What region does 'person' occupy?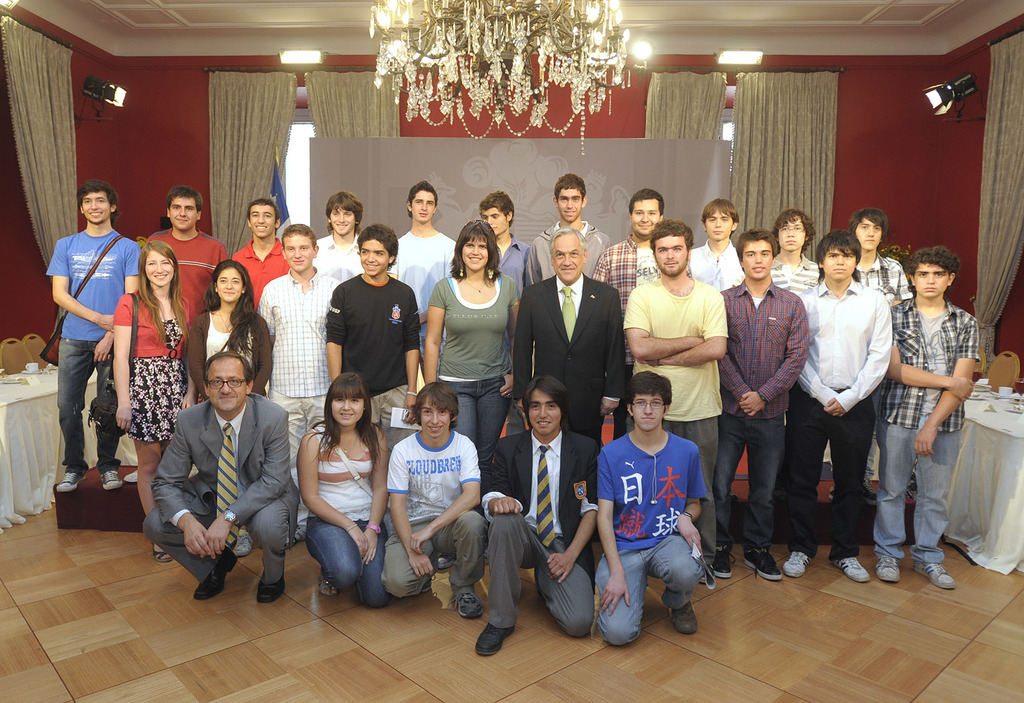
x1=769, y1=209, x2=824, y2=300.
